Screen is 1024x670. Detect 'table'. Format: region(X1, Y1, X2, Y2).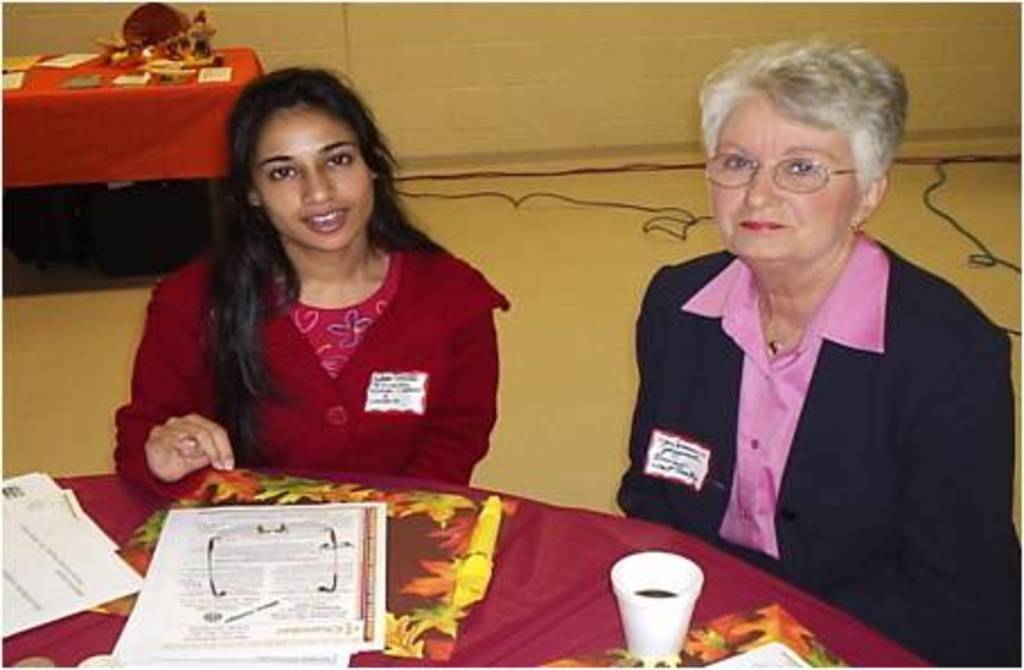
region(0, 460, 925, 668).
